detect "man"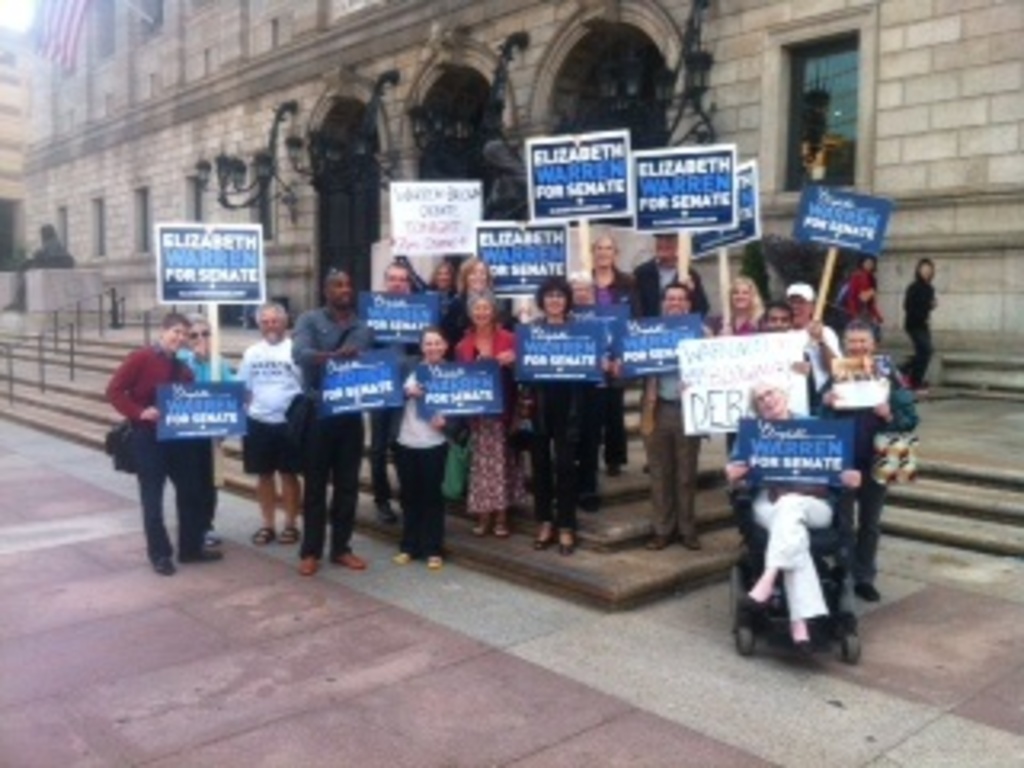
bbox(362, 262, 429, 518)
